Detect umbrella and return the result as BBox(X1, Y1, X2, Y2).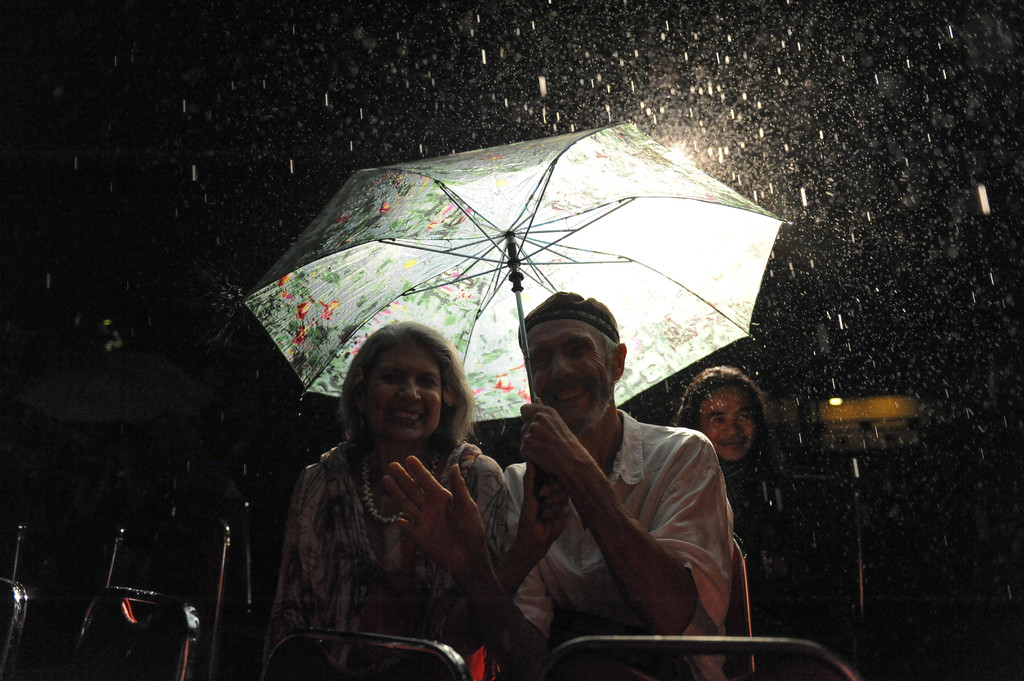
BBox(244, 118, 786, 490).
